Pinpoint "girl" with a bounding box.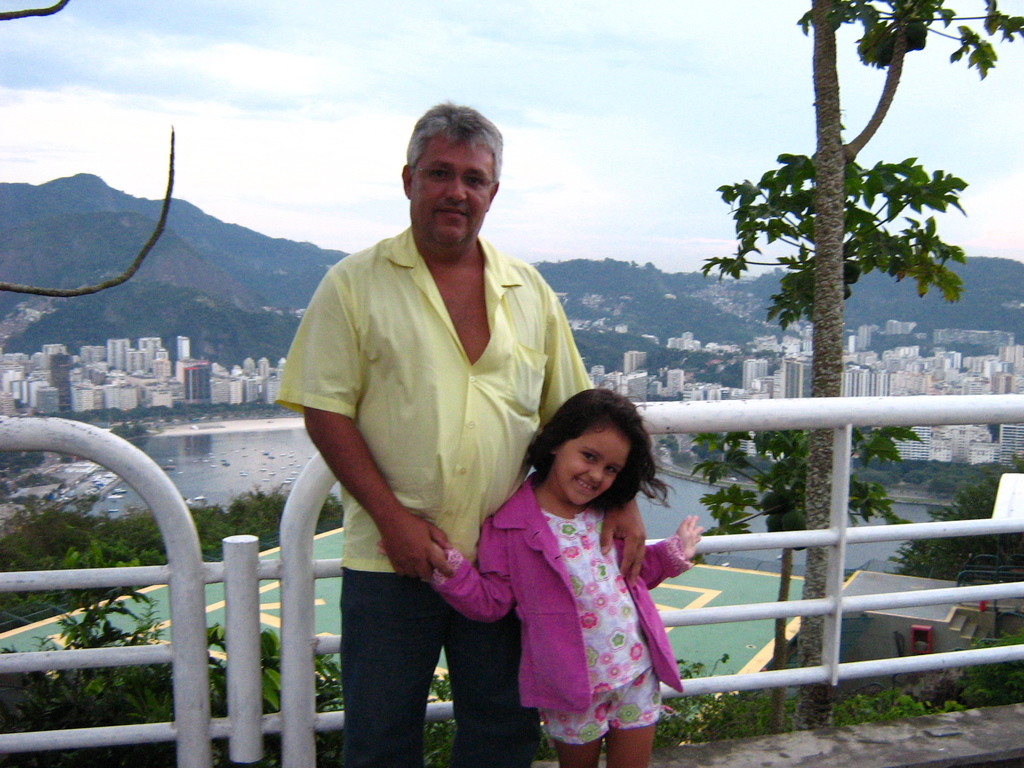
376,387,705,767.
